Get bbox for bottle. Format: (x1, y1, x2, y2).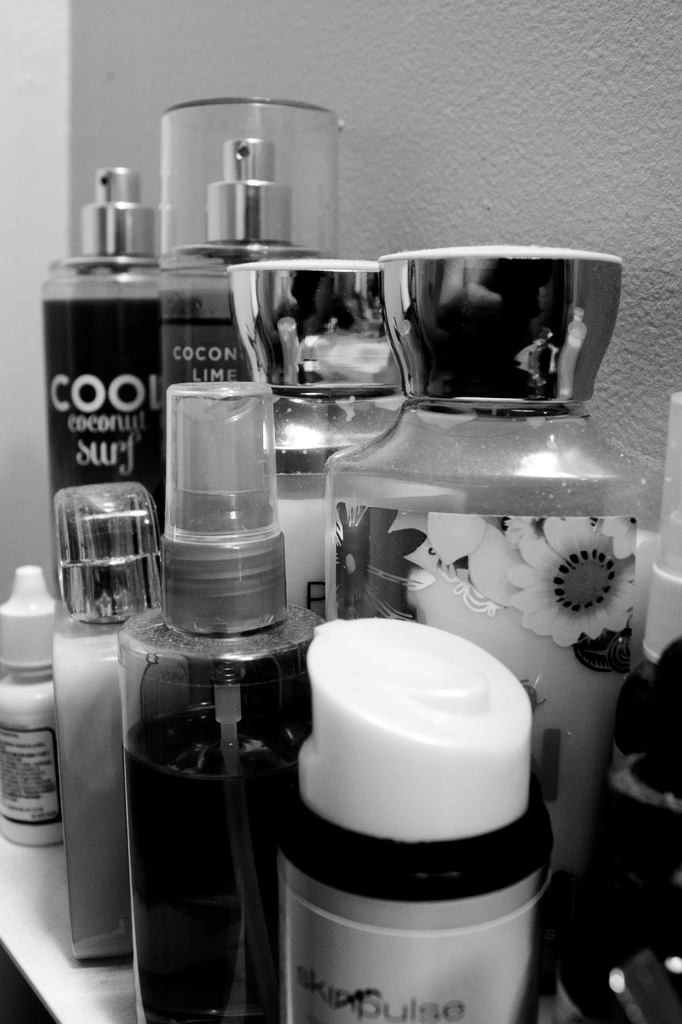
(47, 486, 166, 962).
